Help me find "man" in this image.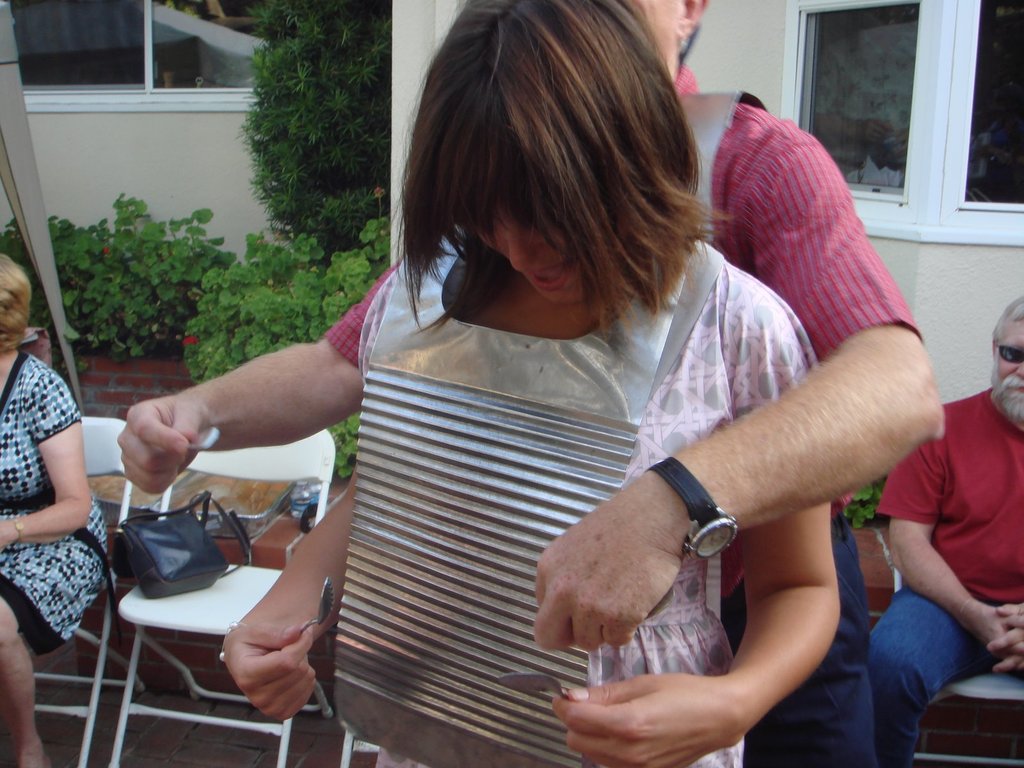
Found it: box(115, 0, 943, 767).
